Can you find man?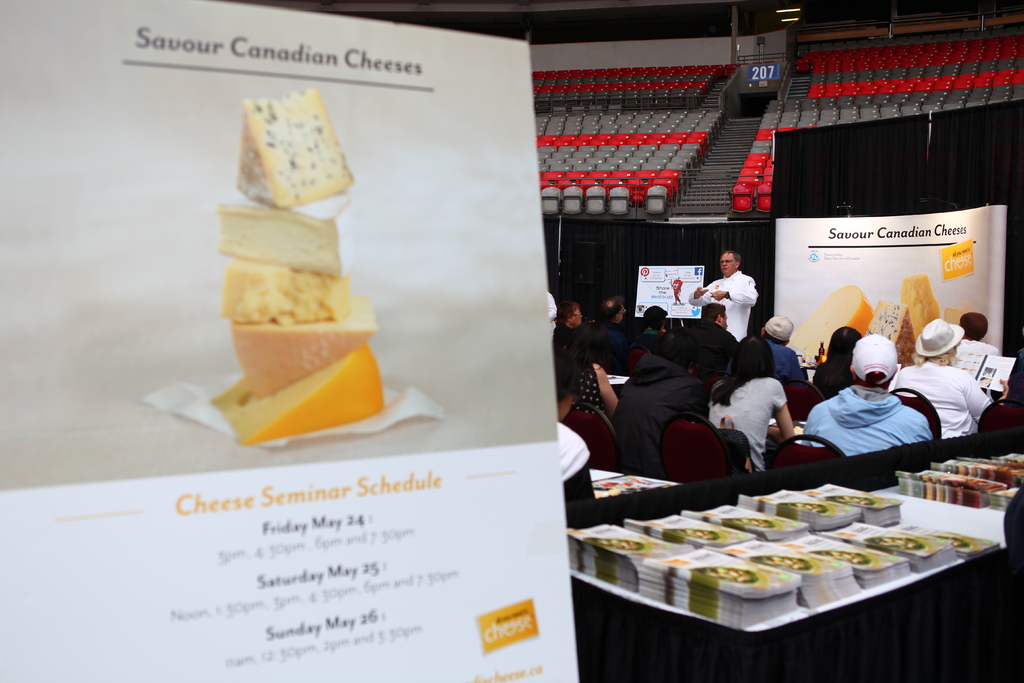
Yes, bounding box: BBox(692, 293, 737, 362).
